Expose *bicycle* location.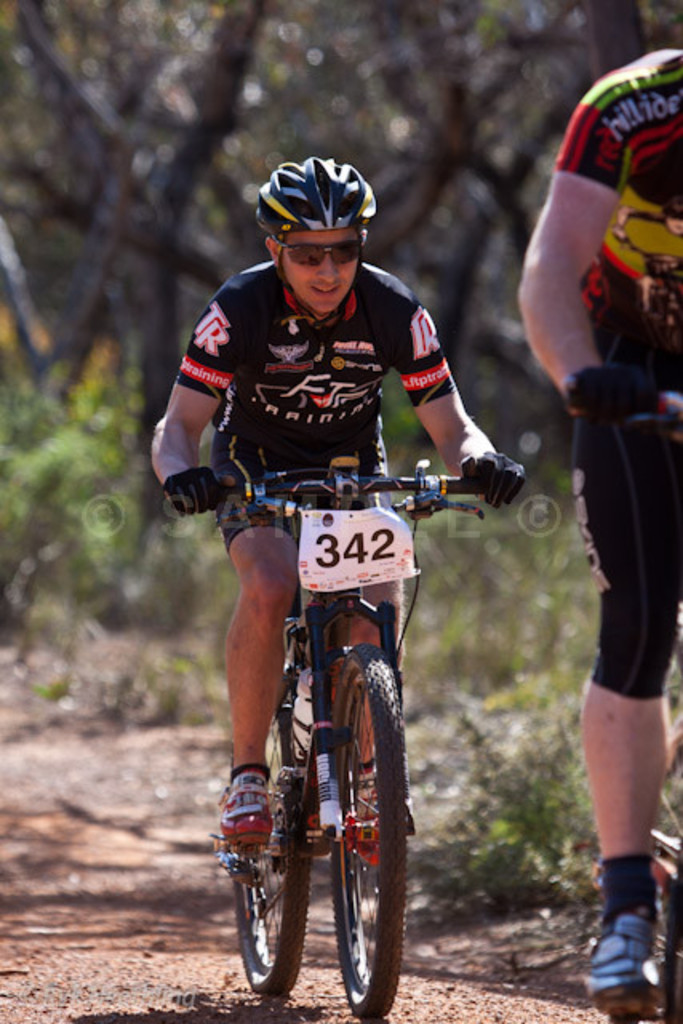
Exposed at [x1=592, y1=381, x2=681, y2=1022].
